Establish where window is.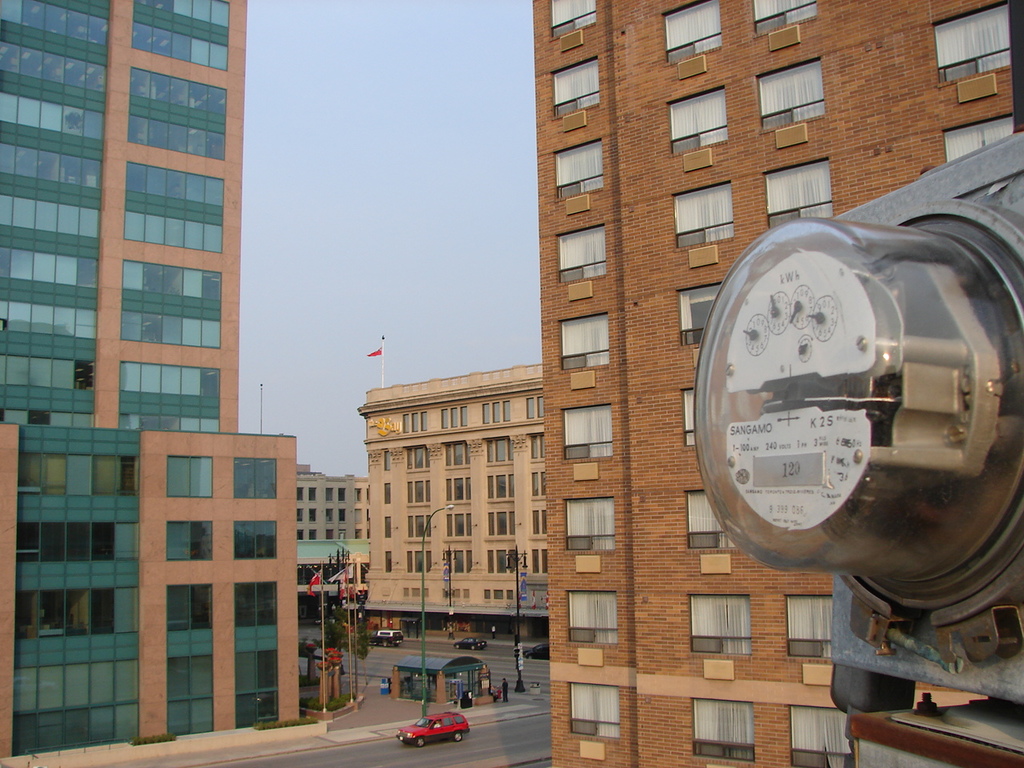
Established at [563,404,610,464].
